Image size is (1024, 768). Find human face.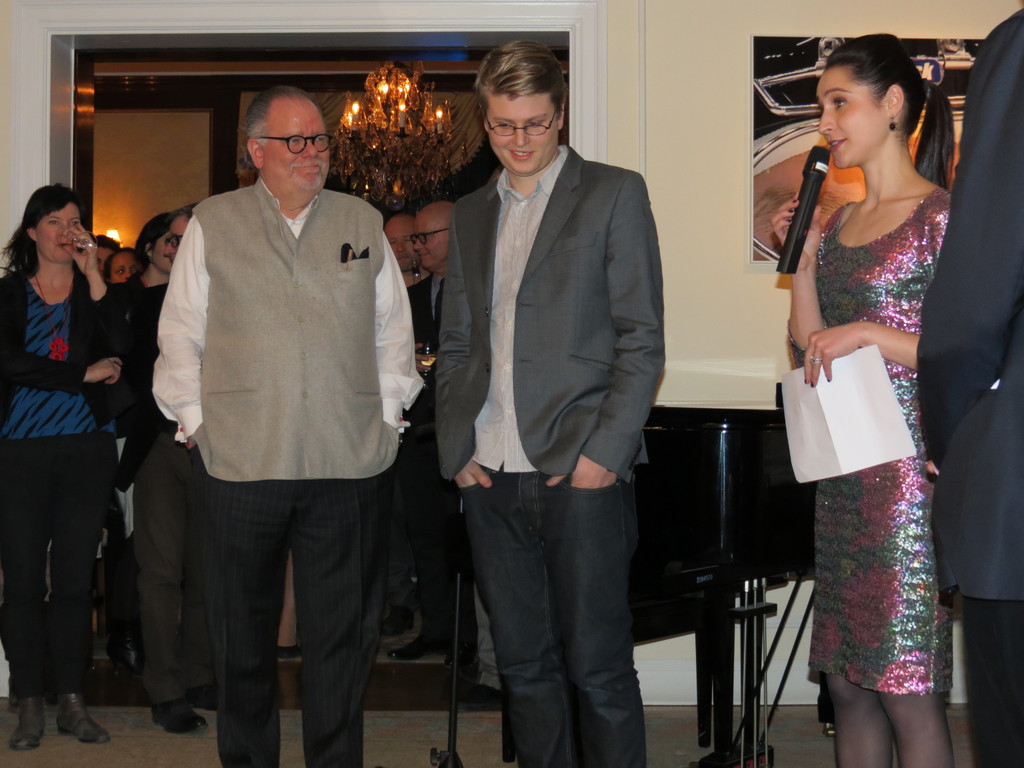
152 232 171 275.
